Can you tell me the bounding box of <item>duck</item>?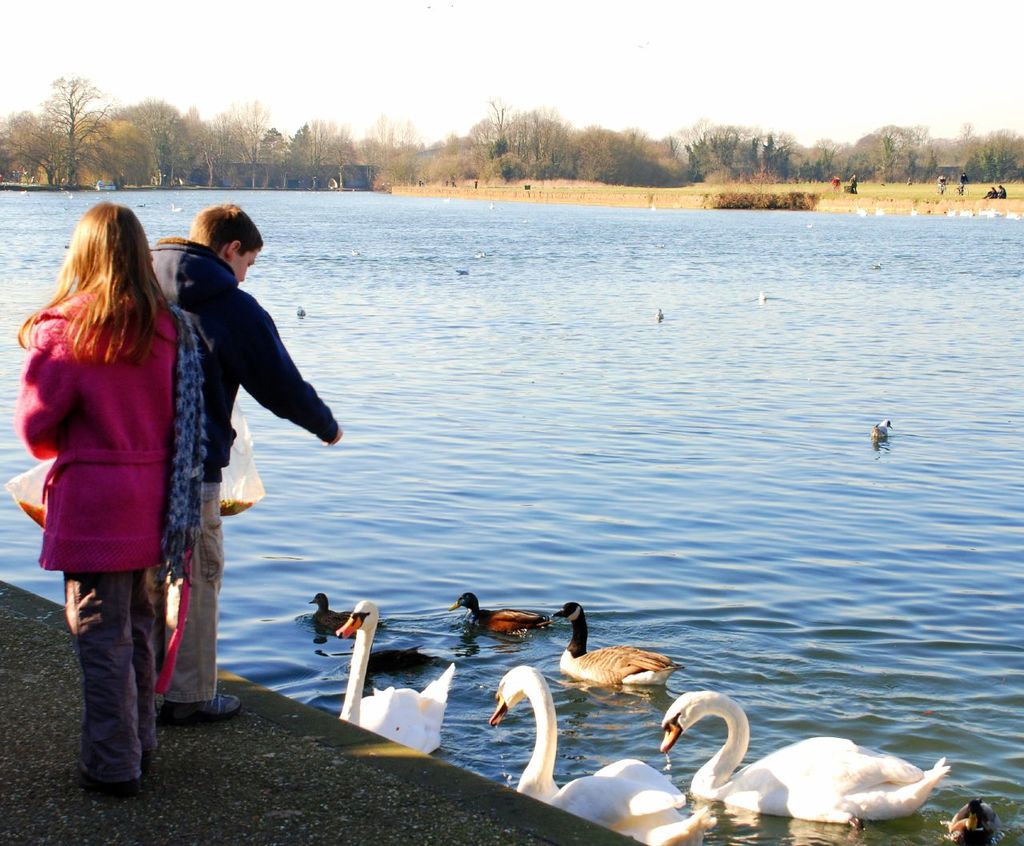
(339,594,462,759).
